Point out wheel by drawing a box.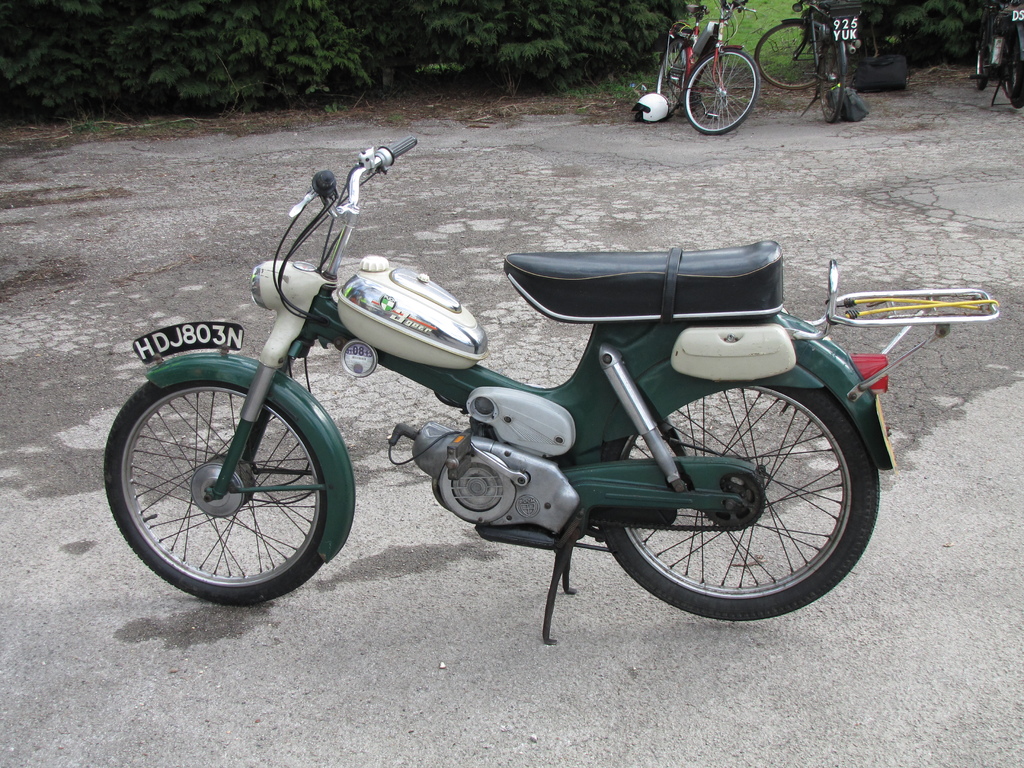
region(107, 351, 349, 605).
